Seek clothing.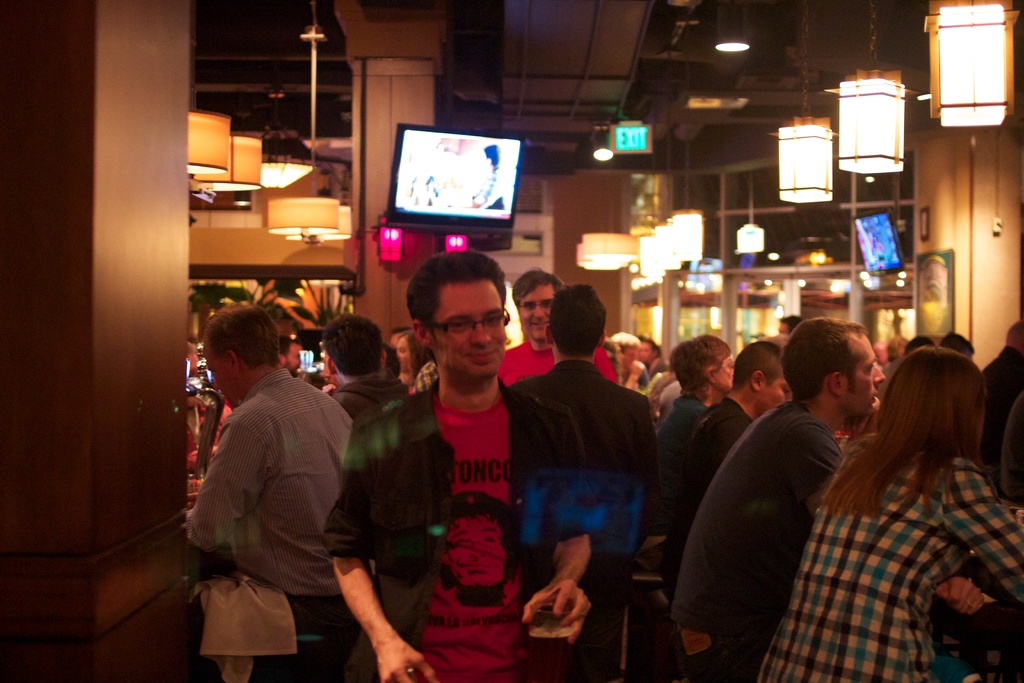
[left=507, top=356, right=657, bottom=682].
